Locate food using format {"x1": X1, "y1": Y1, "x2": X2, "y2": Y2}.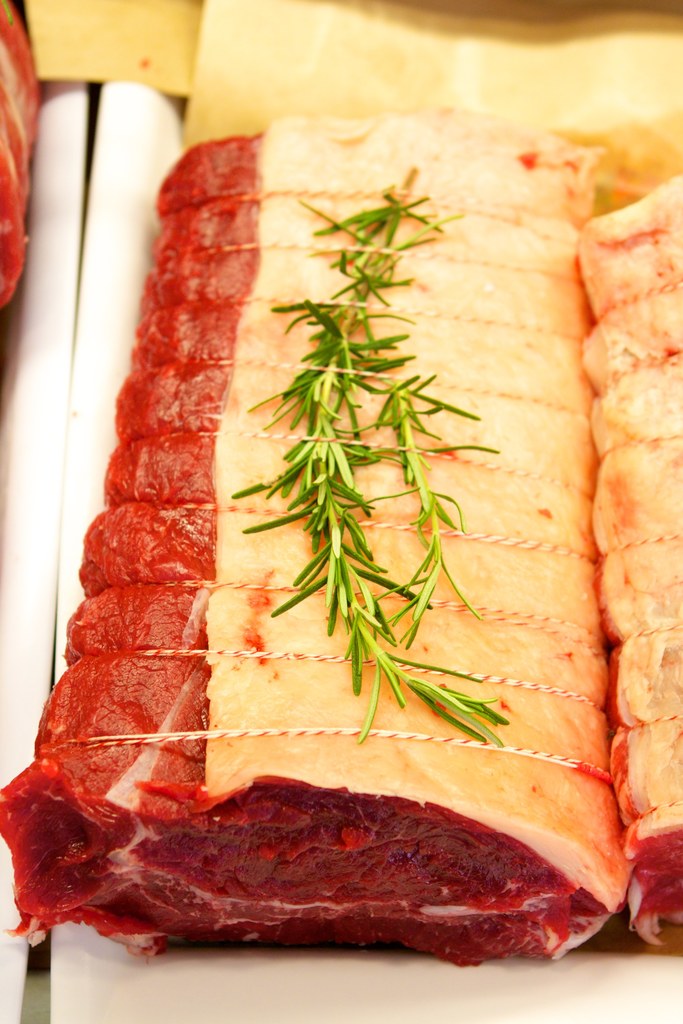
{"x1": 95, "y1": 81, "x2": 659, "y2": 984}.
